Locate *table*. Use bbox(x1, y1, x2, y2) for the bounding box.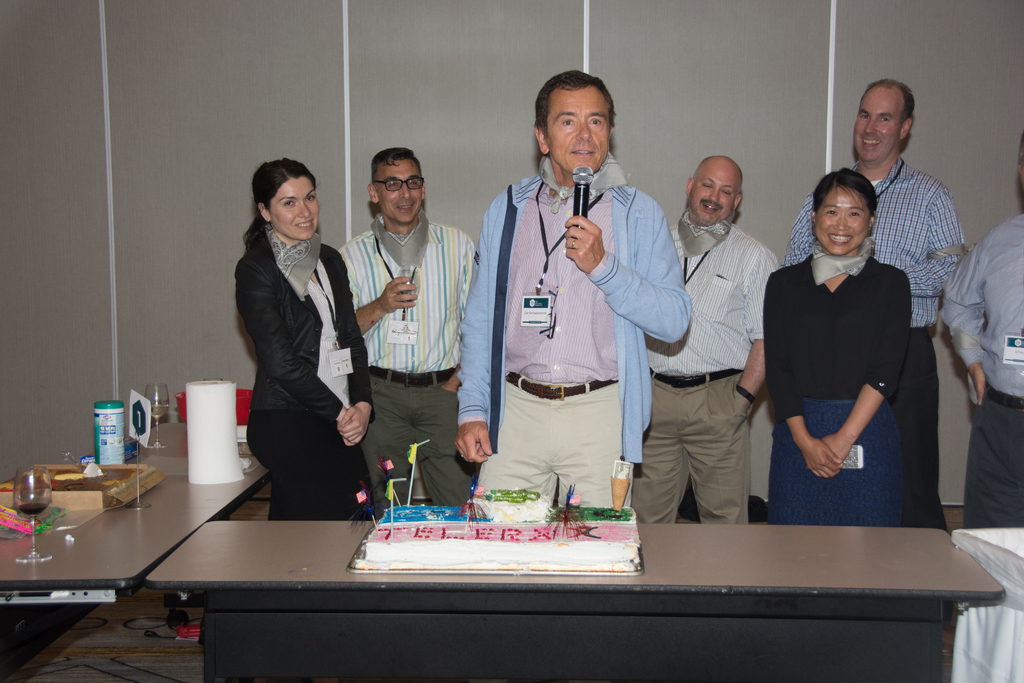
bbox(0, 417, 268, 614).
